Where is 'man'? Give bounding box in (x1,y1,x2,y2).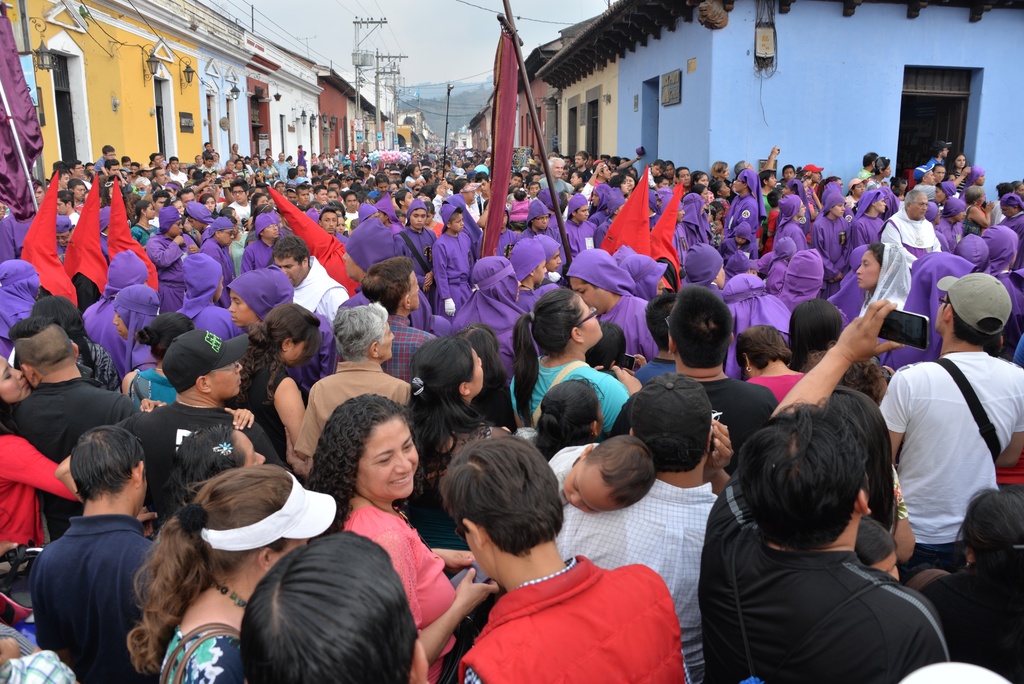
(360,256,444,379).
